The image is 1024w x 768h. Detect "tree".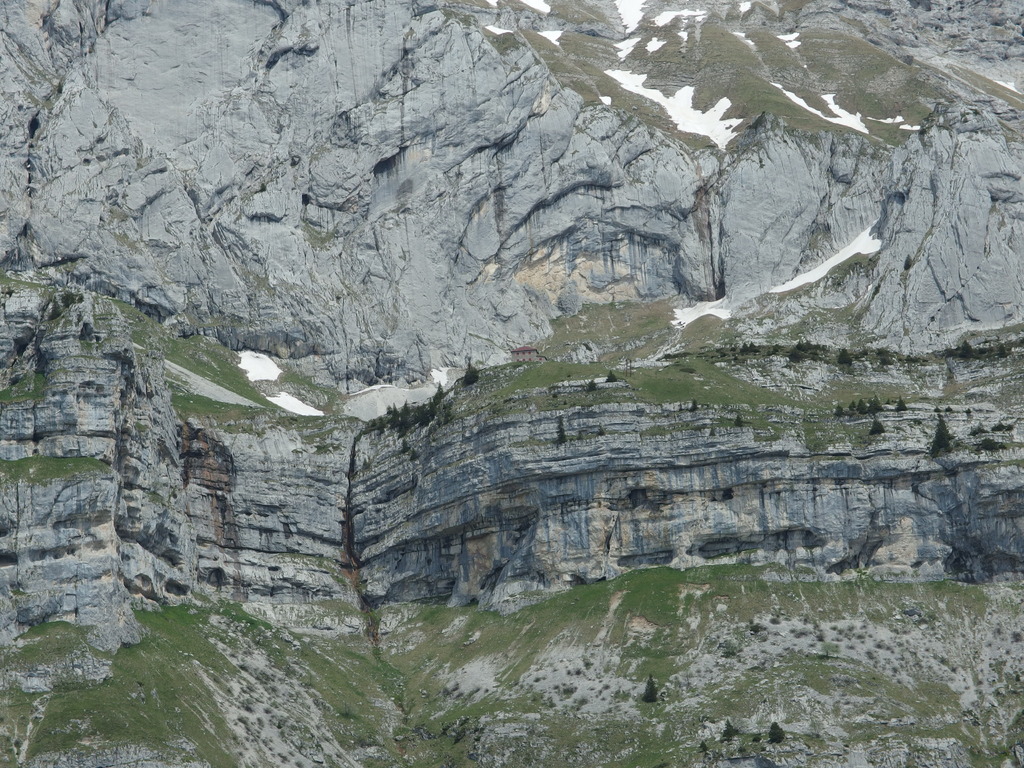
Detection: bbox=(639, 676, 660, 707).
